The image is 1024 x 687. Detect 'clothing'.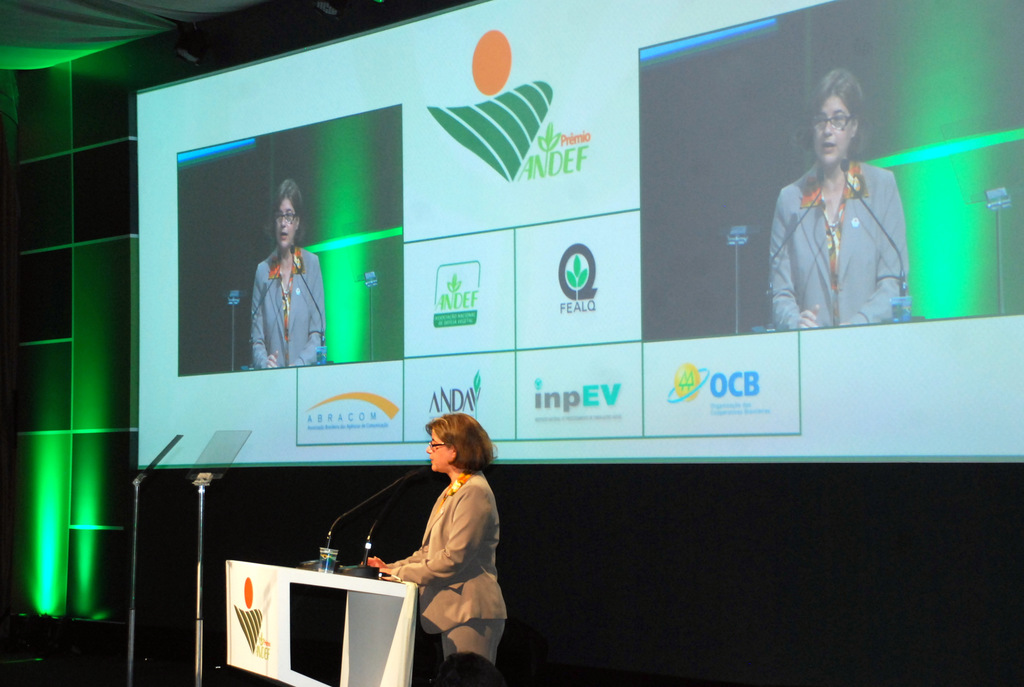
Detection: bbox=[767, 128, 911, 326].
